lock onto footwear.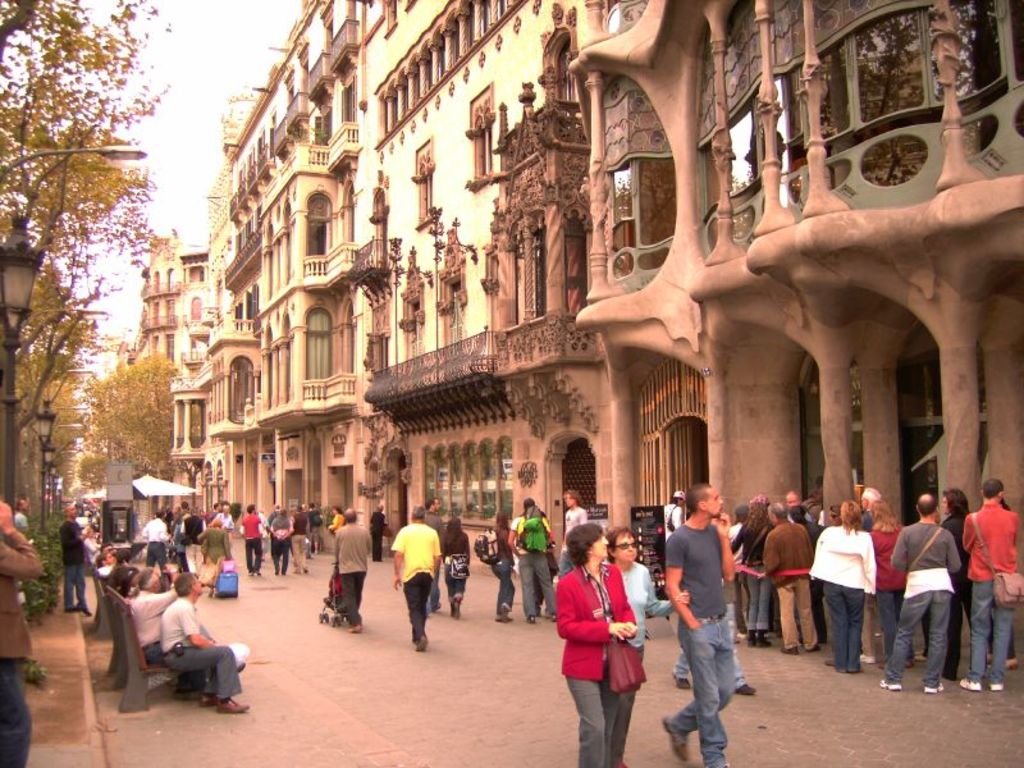
Locked: <box>924,678,942,694</box>.
